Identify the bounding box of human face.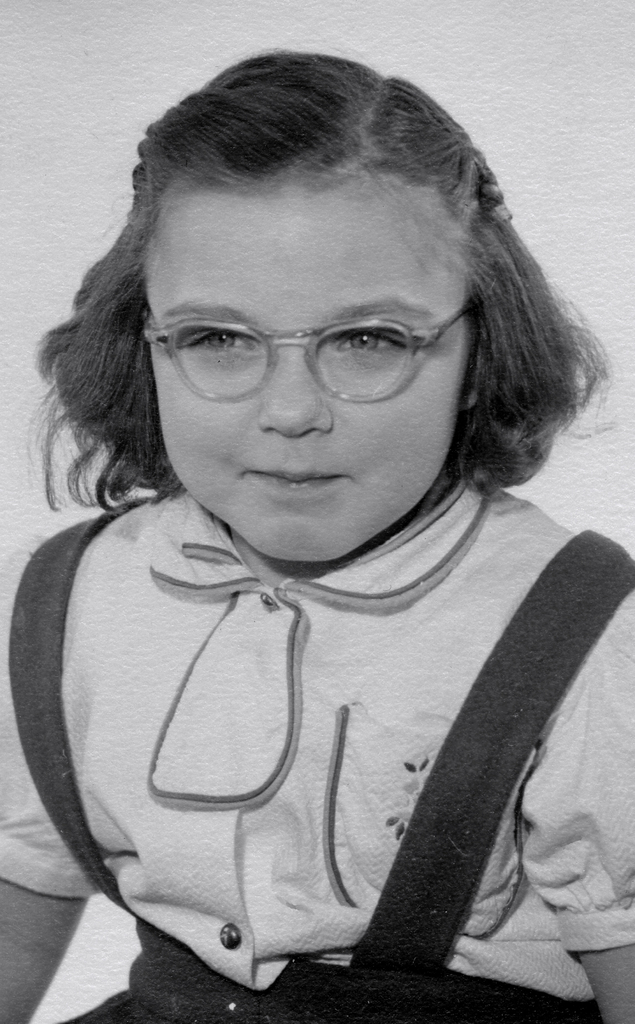
bbox=[143, 174, 469, 564].
